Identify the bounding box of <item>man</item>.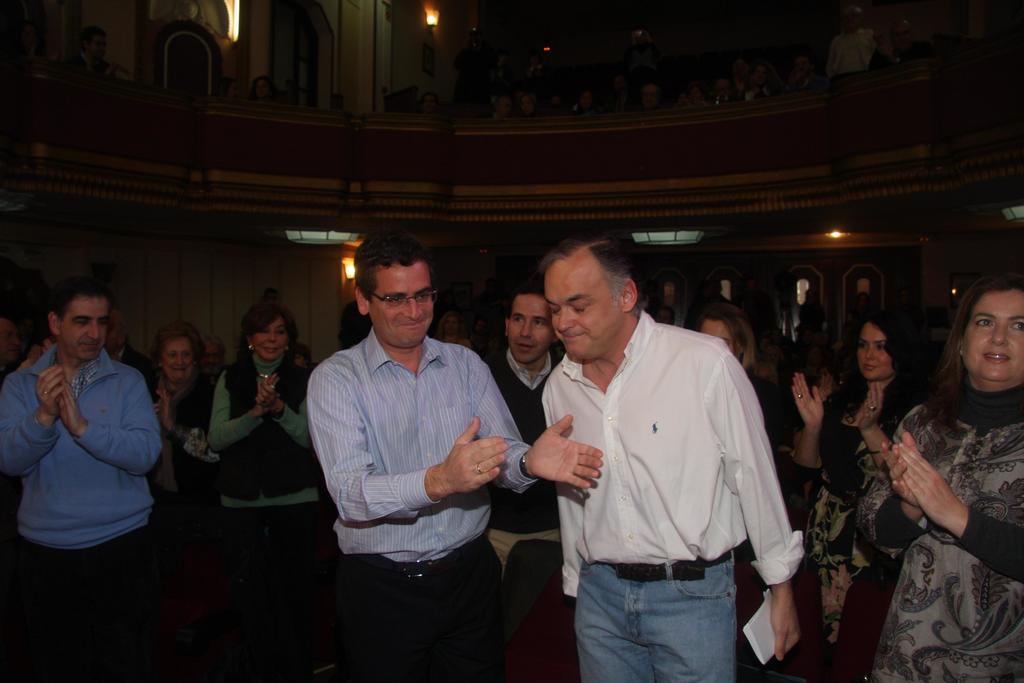
l=305, t=226, r=605, b=679.
